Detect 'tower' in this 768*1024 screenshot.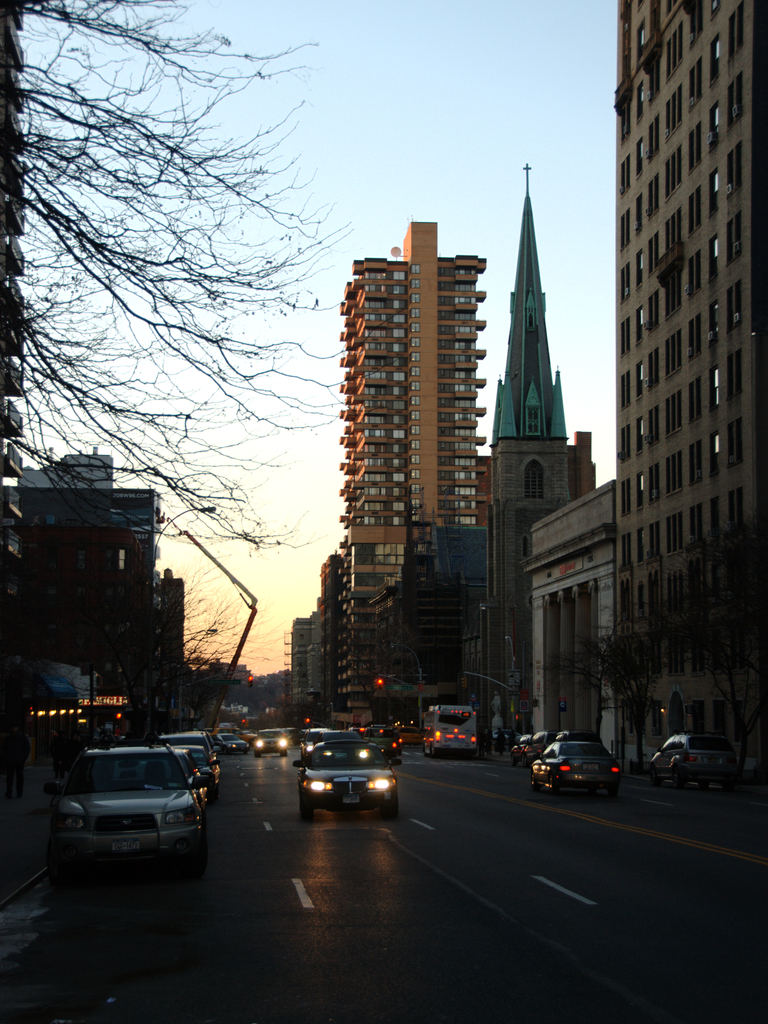
Detection: bbox=(313, 198, 512, 742).
